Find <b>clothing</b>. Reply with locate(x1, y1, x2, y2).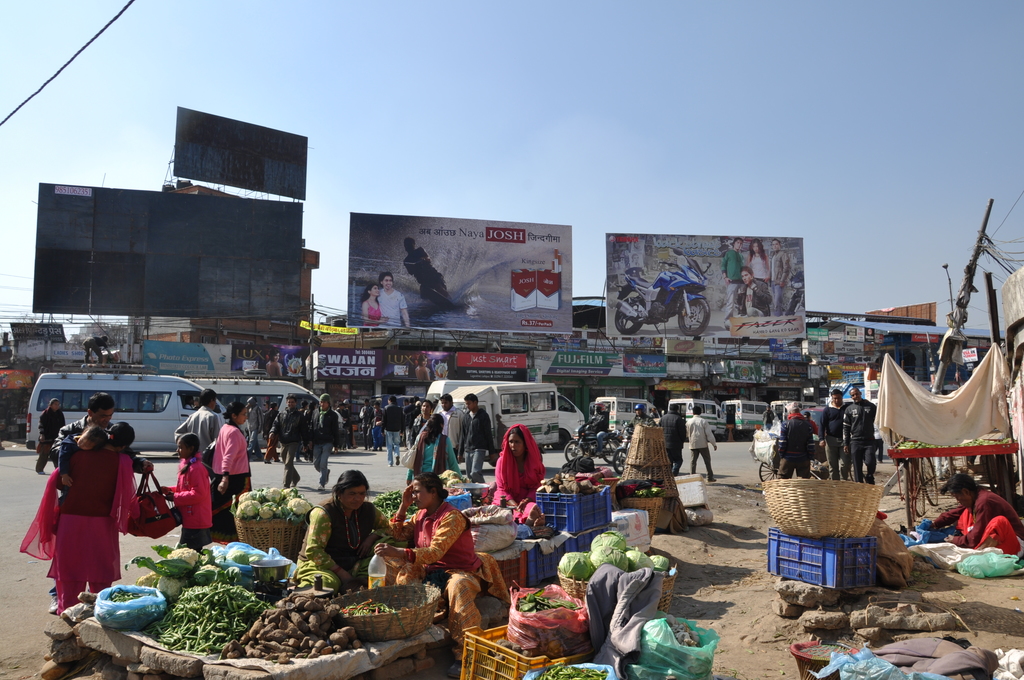
locate(817, 406, 846, 473).
